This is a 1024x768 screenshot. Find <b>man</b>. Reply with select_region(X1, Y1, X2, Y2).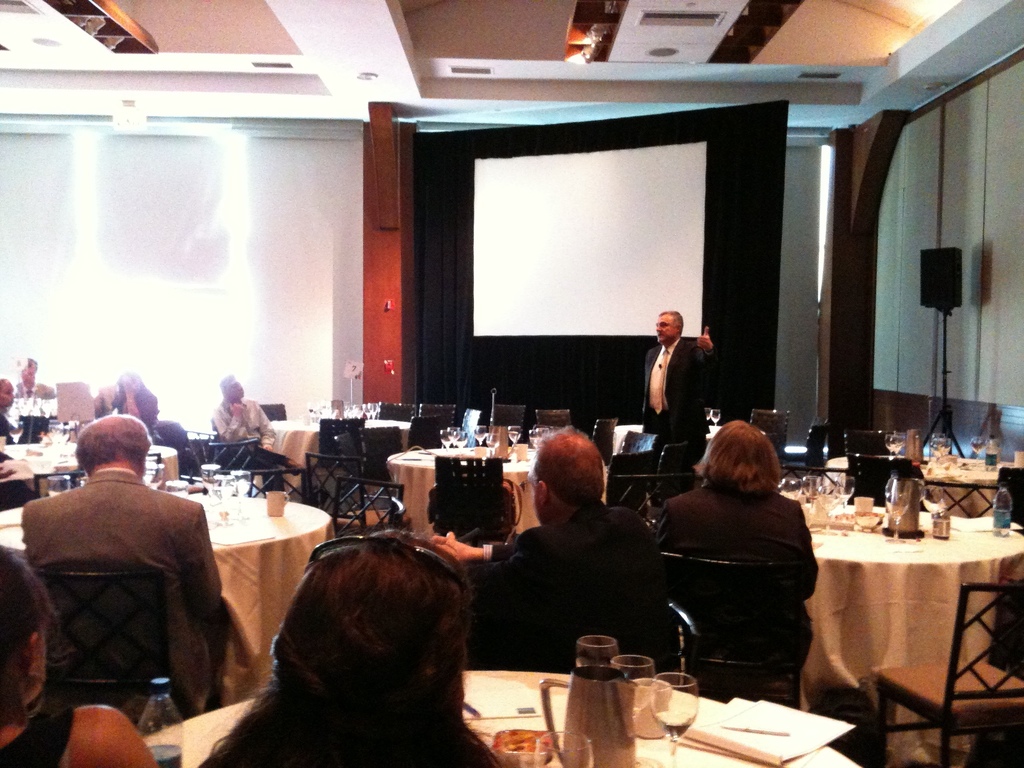
select_region(643, 305, 717, 446).
